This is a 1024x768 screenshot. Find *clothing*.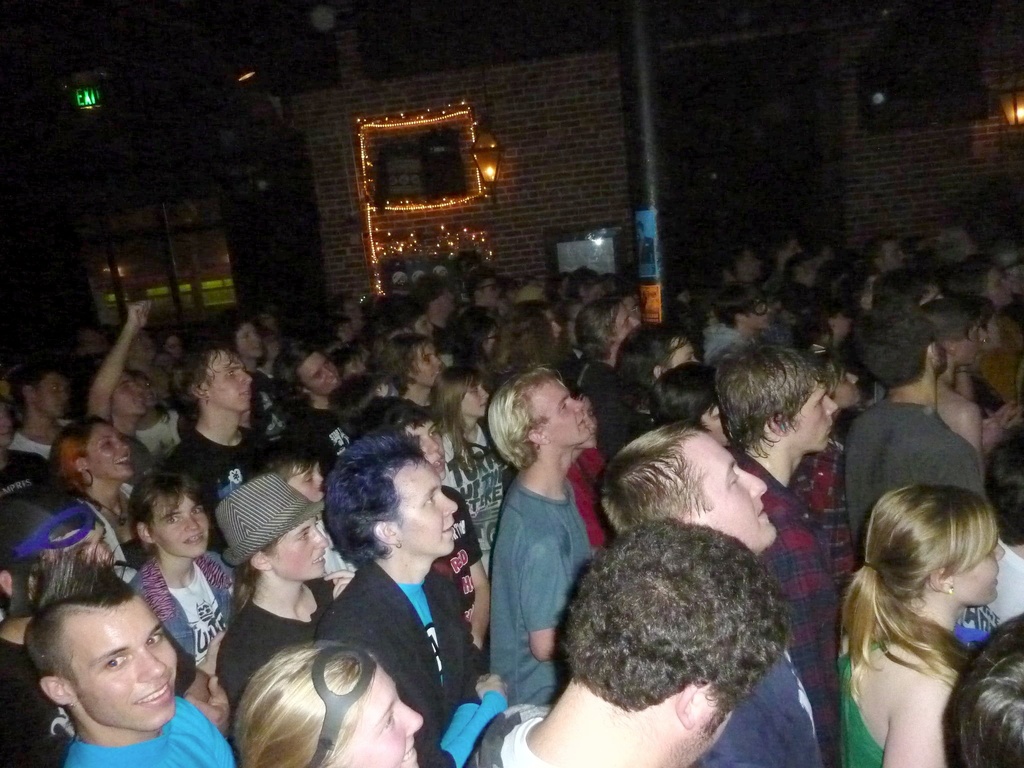
Bounding box: x1=314, y1=557, x2=501, y2=767.
